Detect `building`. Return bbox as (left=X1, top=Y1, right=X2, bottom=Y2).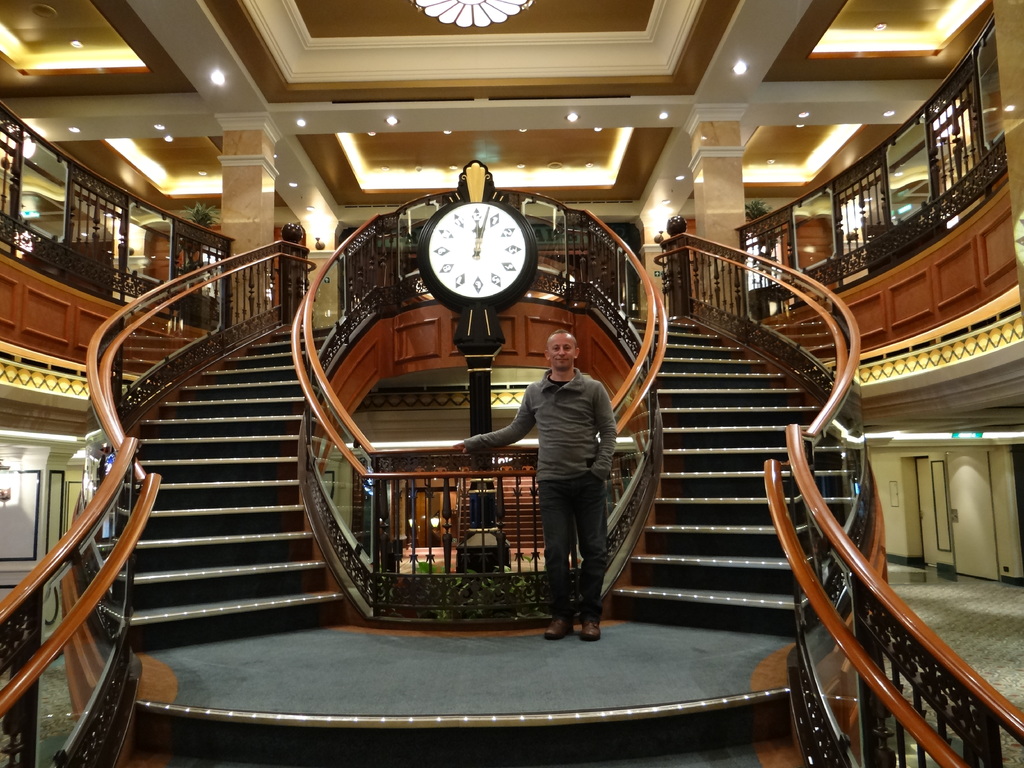
(left=3, top=0, right=1023, bottom=767).
